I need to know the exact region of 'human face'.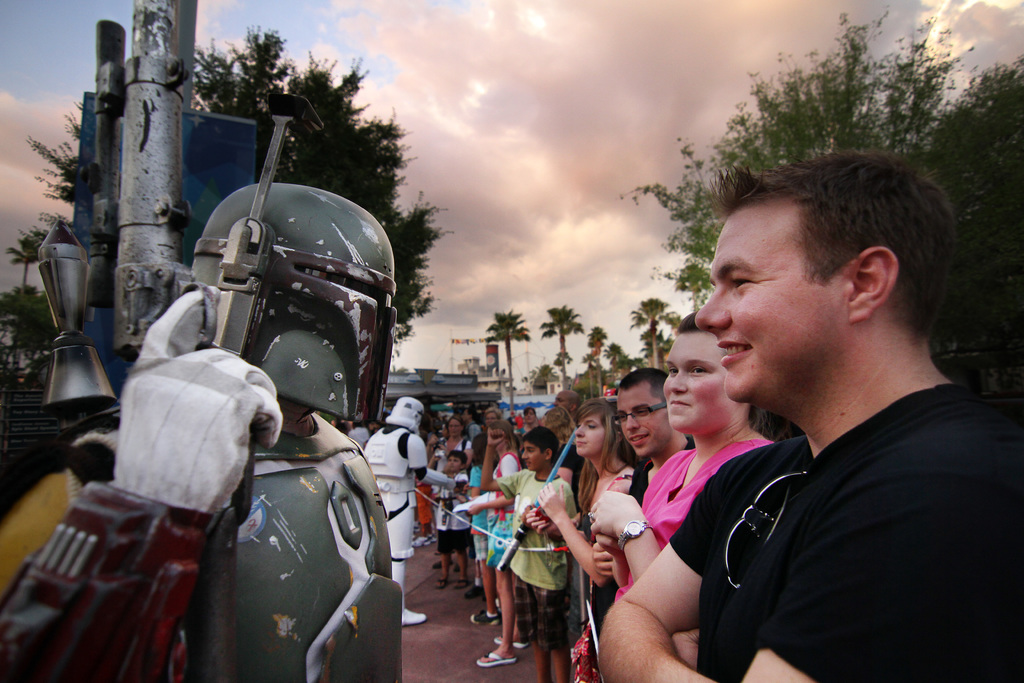
Region: (446, 456, 461, 472).
